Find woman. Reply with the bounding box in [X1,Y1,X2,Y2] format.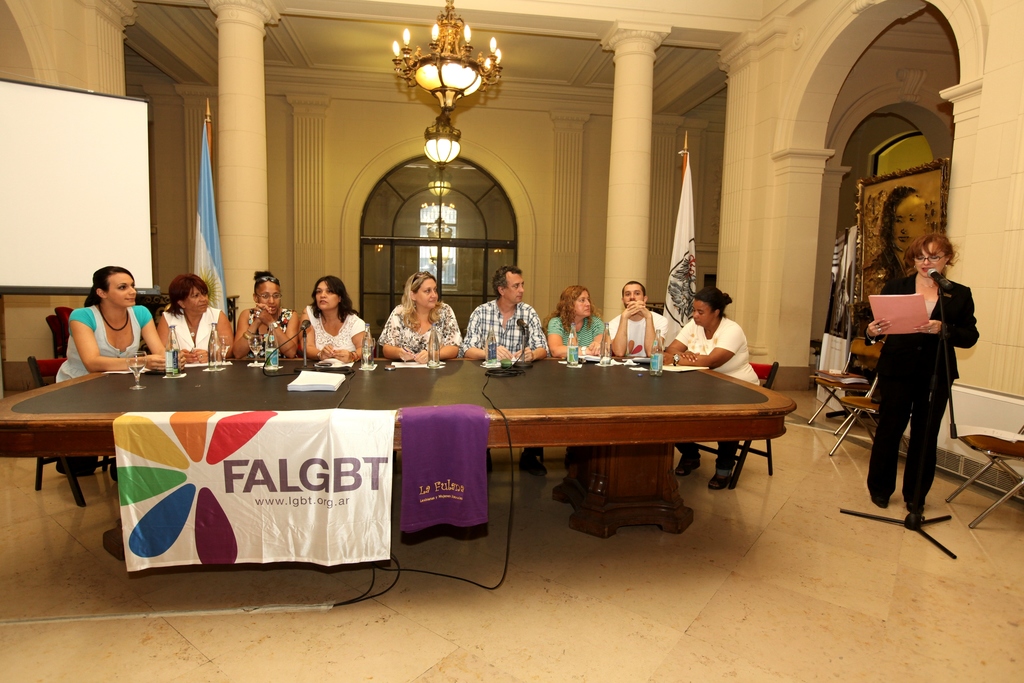
[54,266,166,382].
